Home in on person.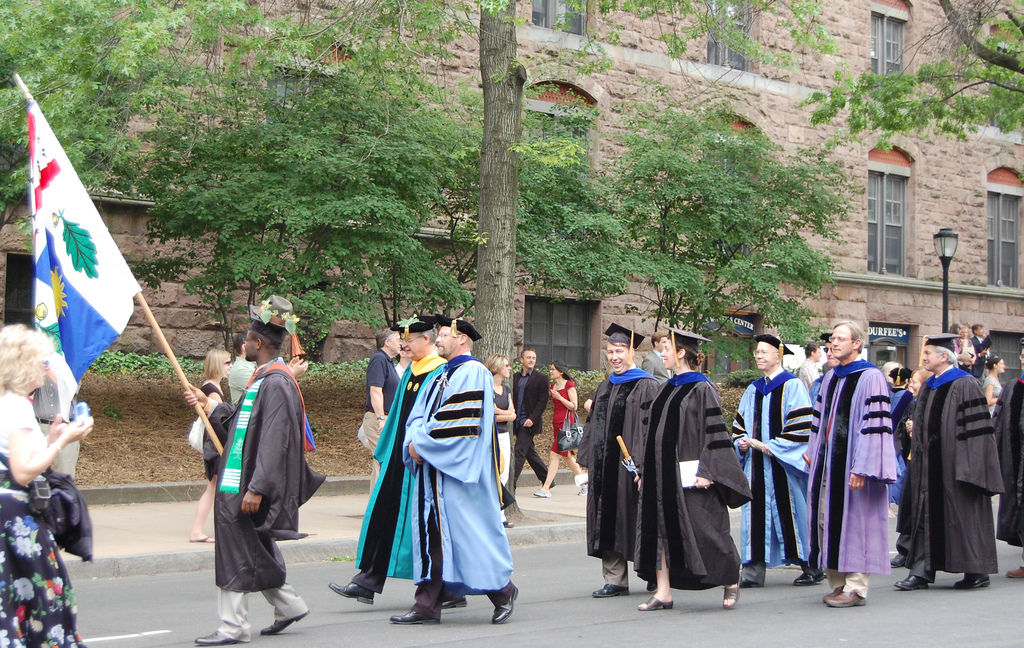
Homed in at (759,333,828,600).
